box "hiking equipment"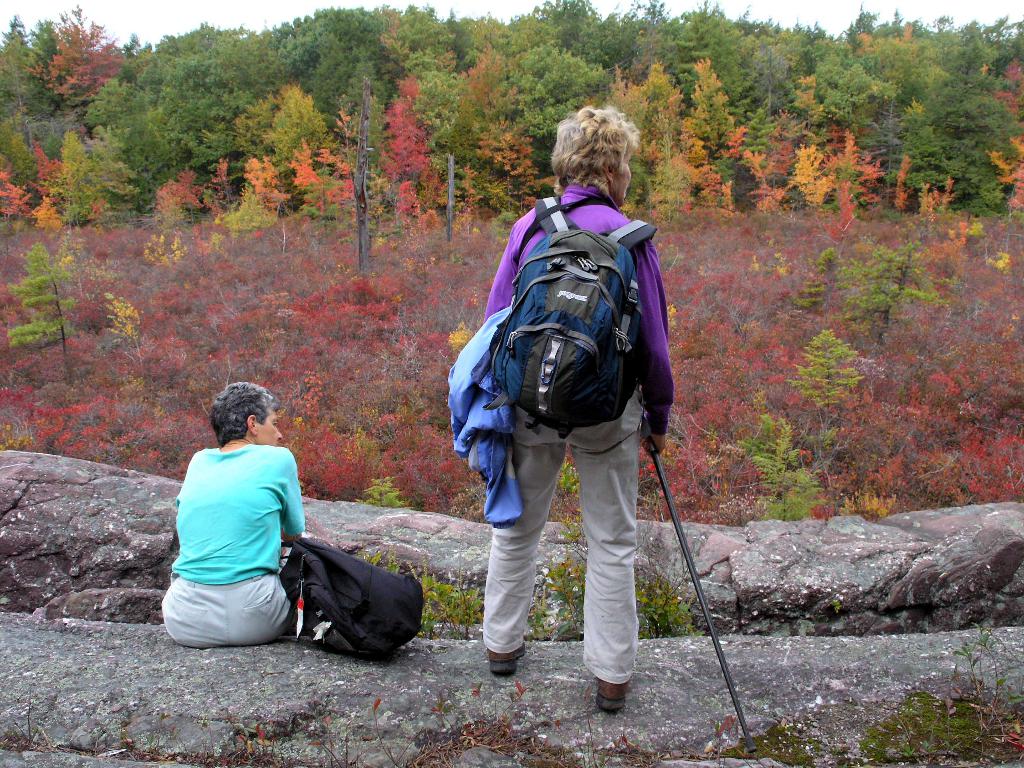
box=[281, 536, 426, 662]
